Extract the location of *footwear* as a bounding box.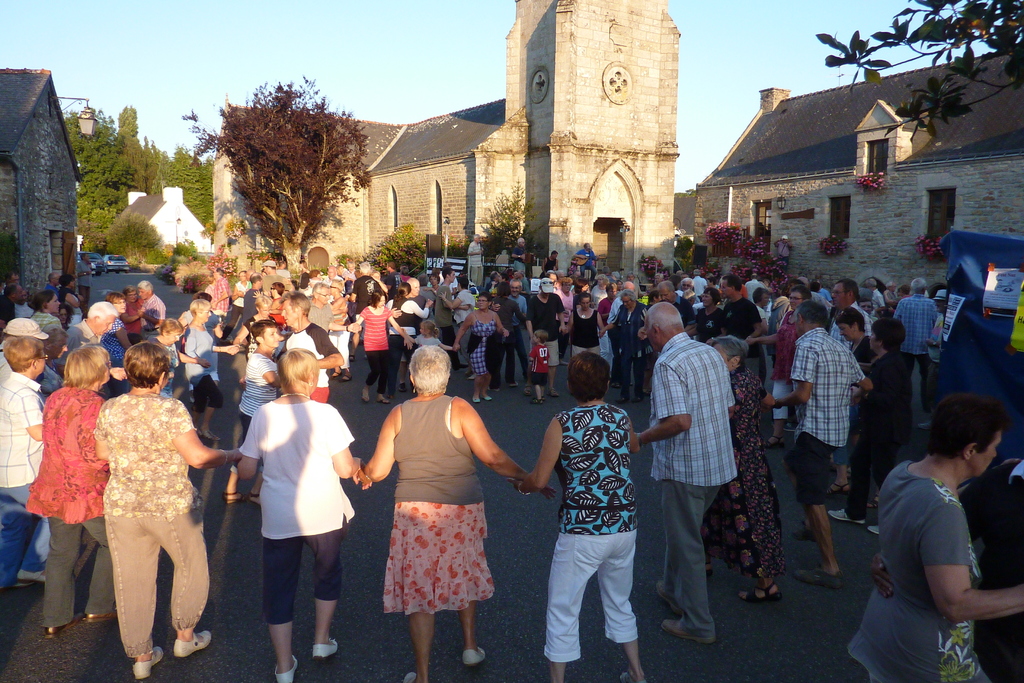
left=618, top=672, right=645, bottom=682.
